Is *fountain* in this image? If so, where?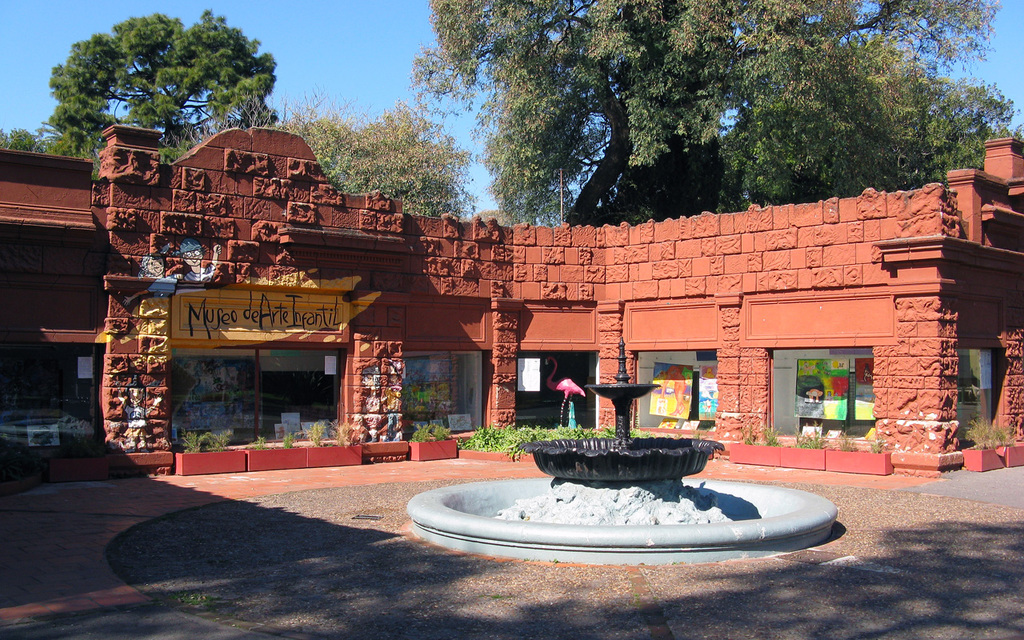
Yes, at [left=445, top=341, right=783, bottom=580].
